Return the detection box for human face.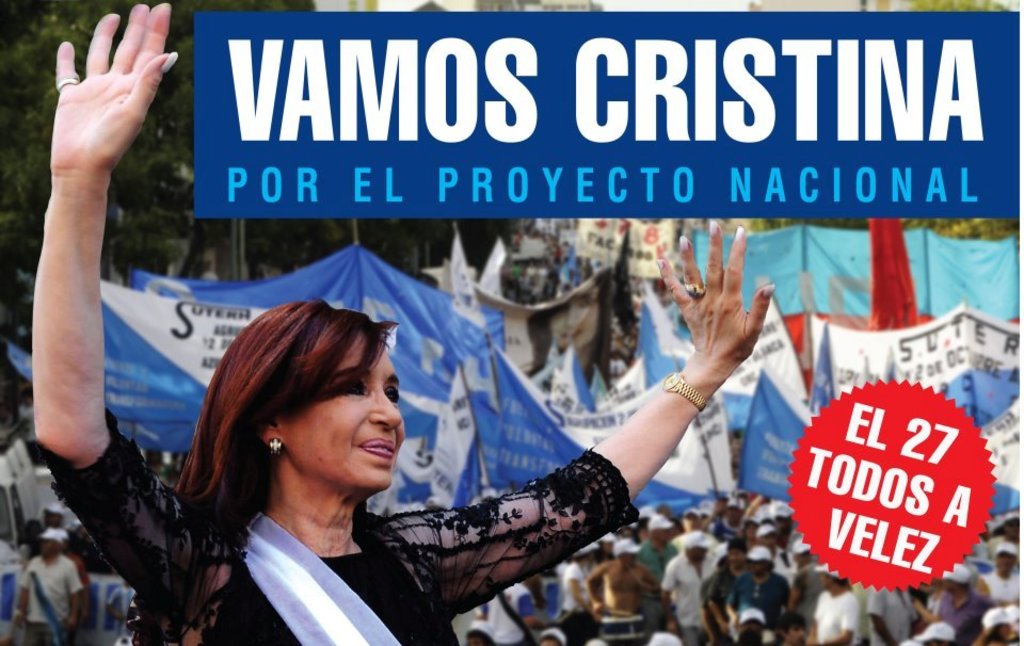
729 507 743 522.
